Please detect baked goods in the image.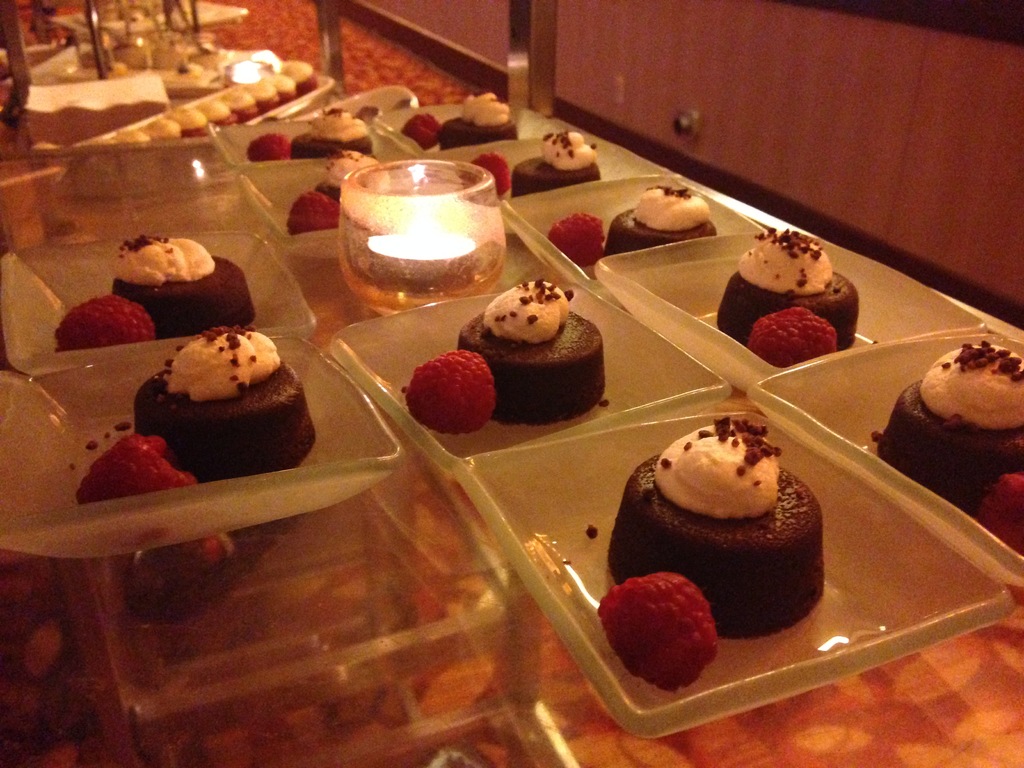
region(715, 260, 856, 345).
